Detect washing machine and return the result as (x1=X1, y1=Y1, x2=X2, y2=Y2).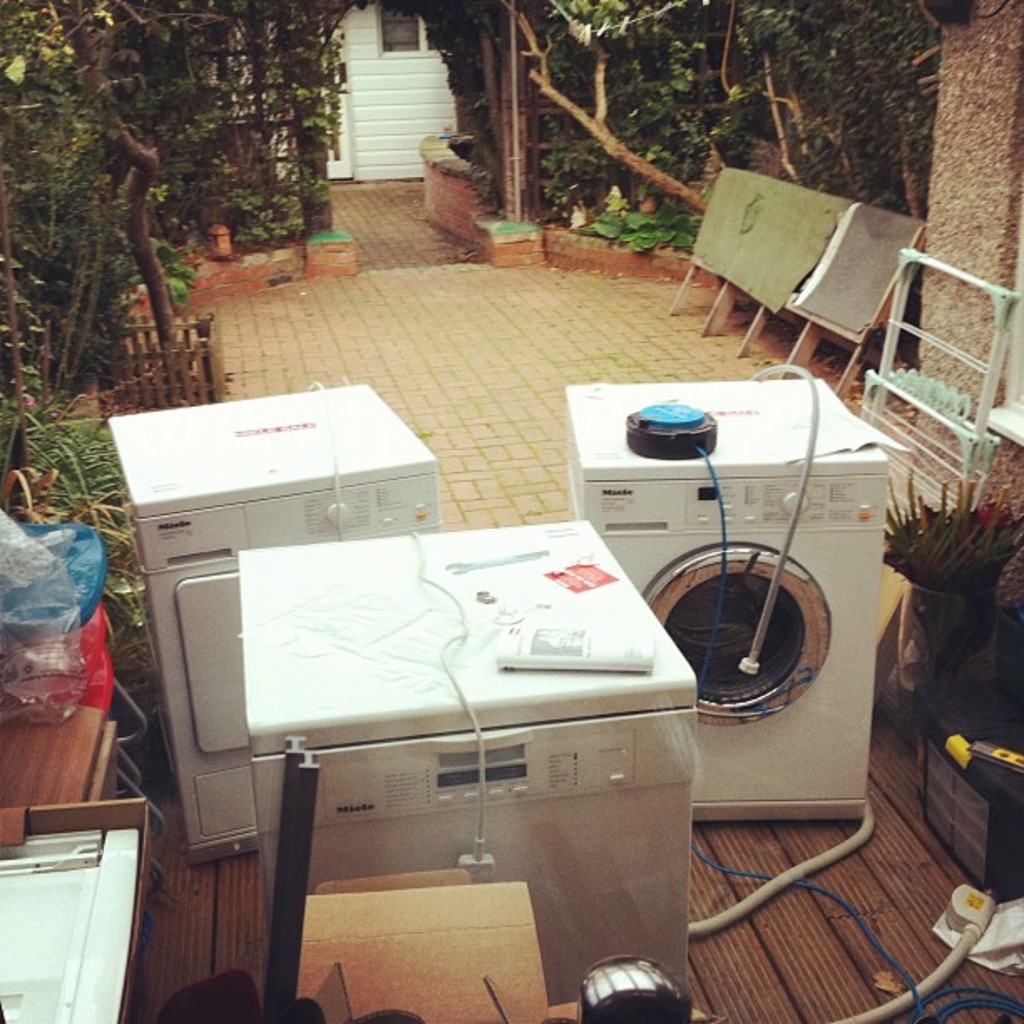
(x1=239, y1=512, x2=704, y2=1021).
